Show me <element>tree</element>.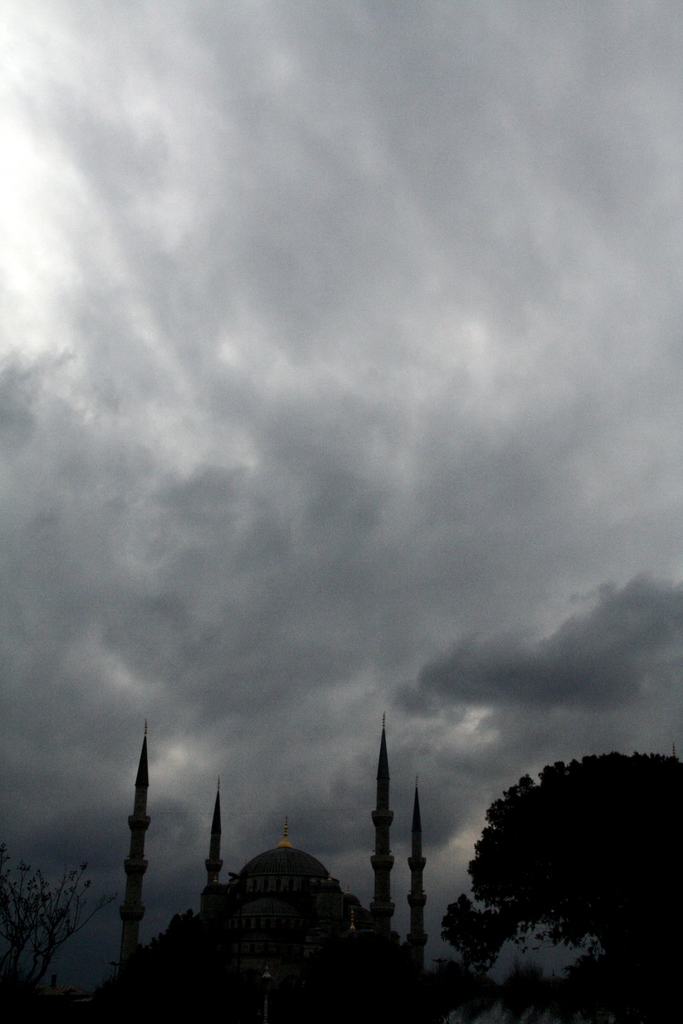
<element>tree</element> is here: locate(434, 735, 657, 1001).
